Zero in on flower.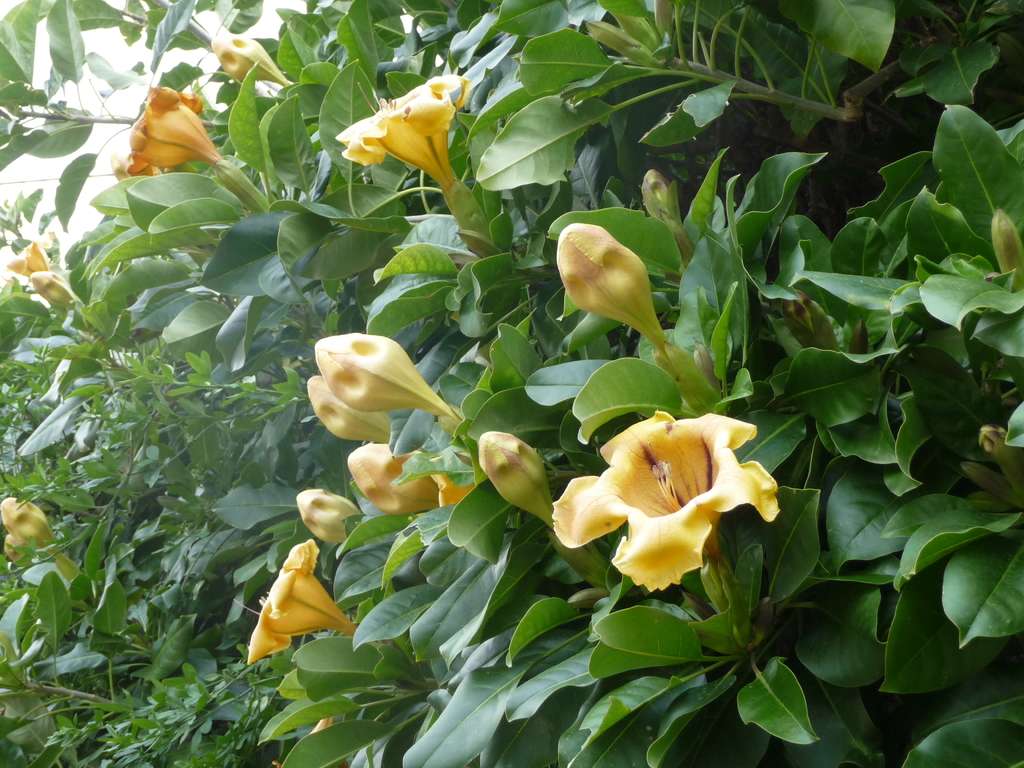
Zeroed in: [left=335, top=73, right=470, bottom=202].
